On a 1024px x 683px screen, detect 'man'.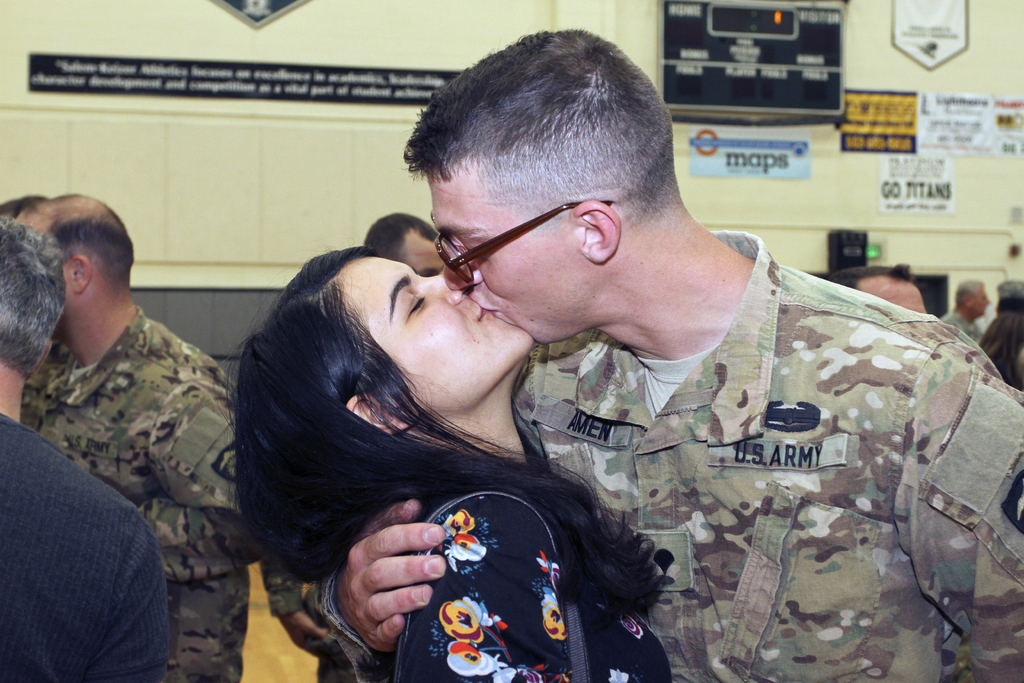
<bbox>0, 186, 255, 682</bbox>.
